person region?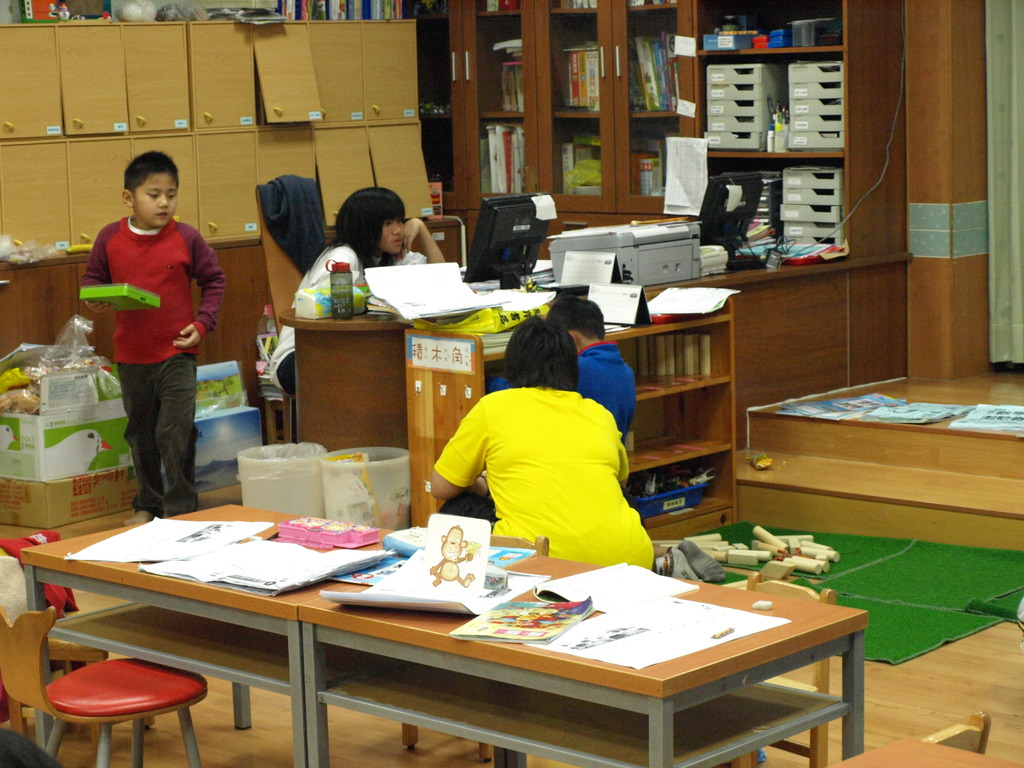
(left=426, top=307, right=659, bottom=572)
